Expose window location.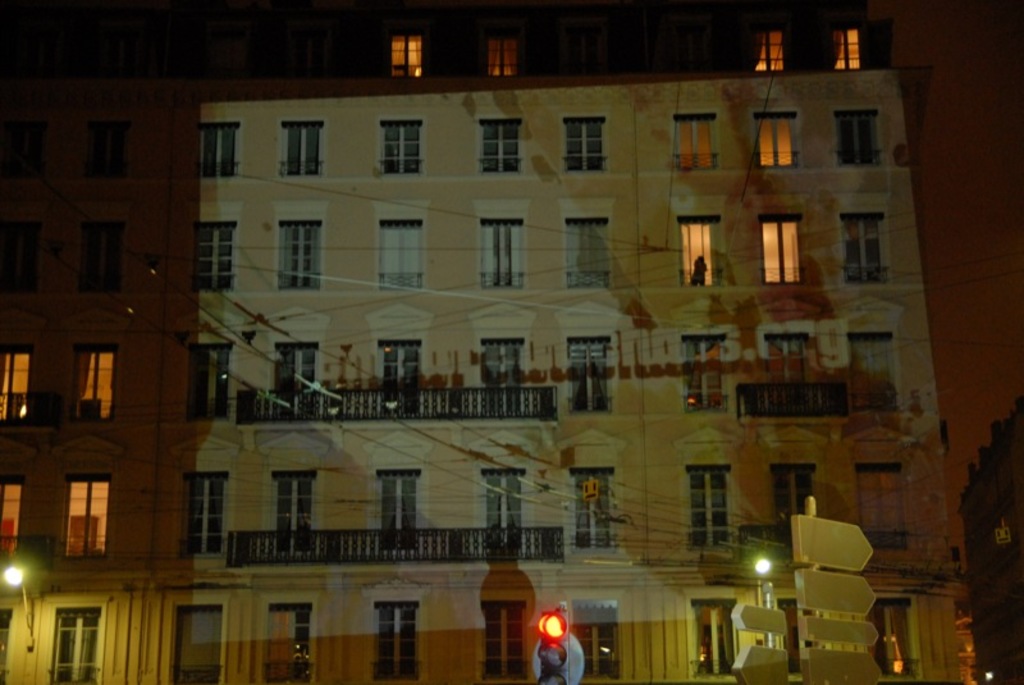
Exposed at box=[566, 118, 604, 170].
